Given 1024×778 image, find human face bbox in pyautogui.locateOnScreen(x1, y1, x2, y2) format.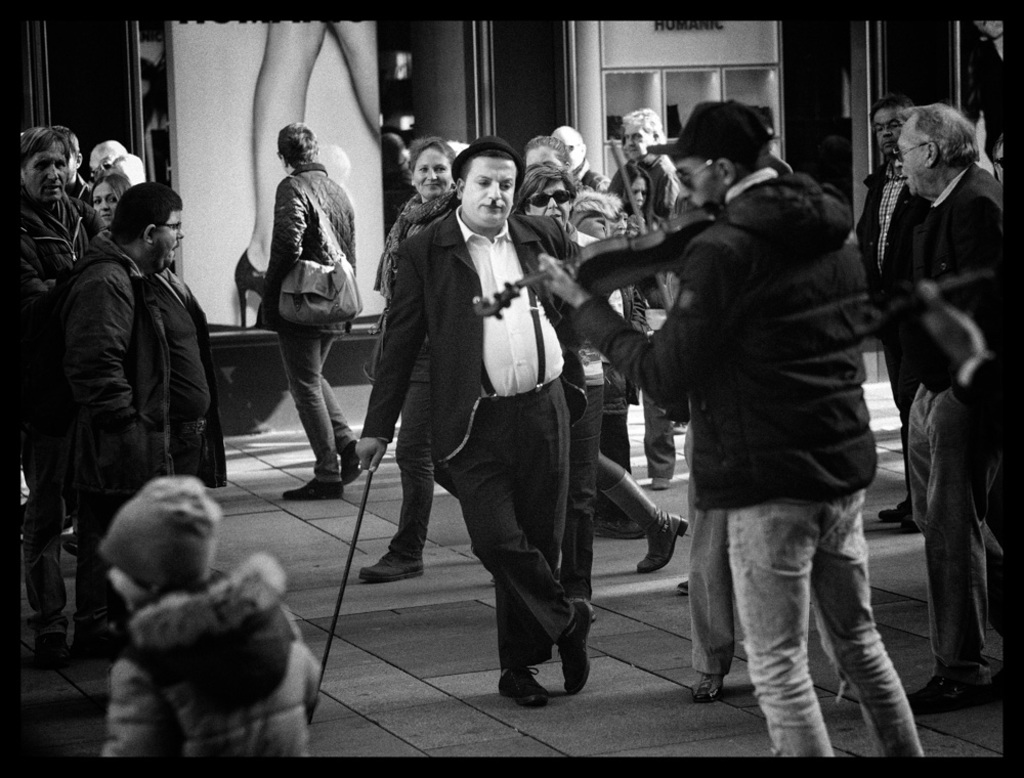
pyautogui.locateOnScreen(675, 157, 723, 206).
